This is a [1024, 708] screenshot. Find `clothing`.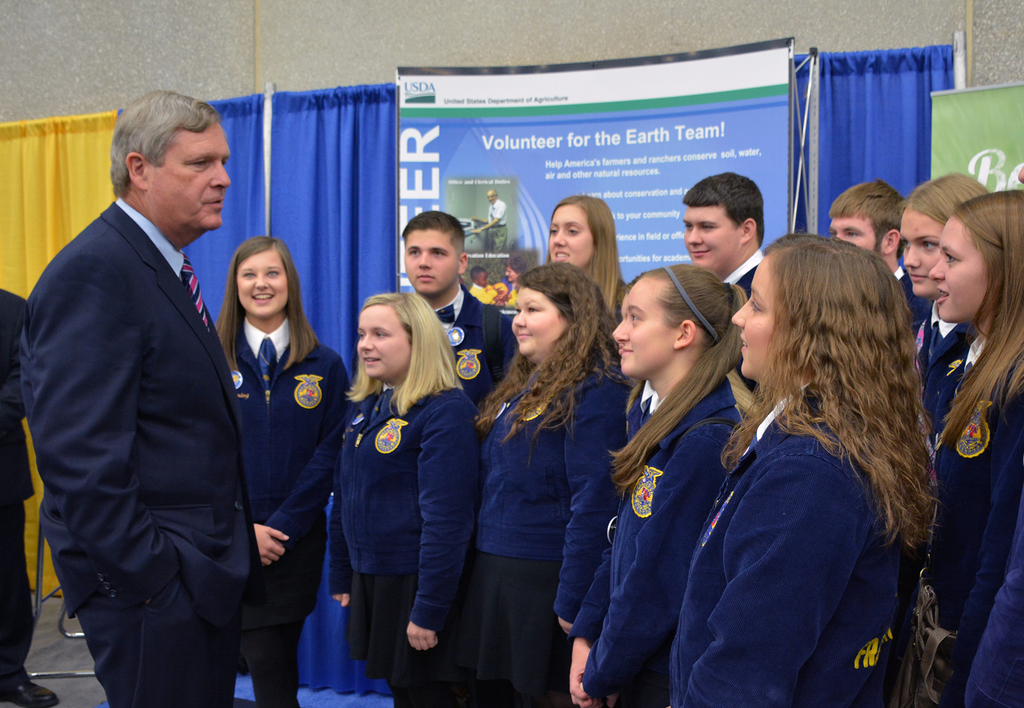
Bounding box: Rect(917, 300, 974, 374).
